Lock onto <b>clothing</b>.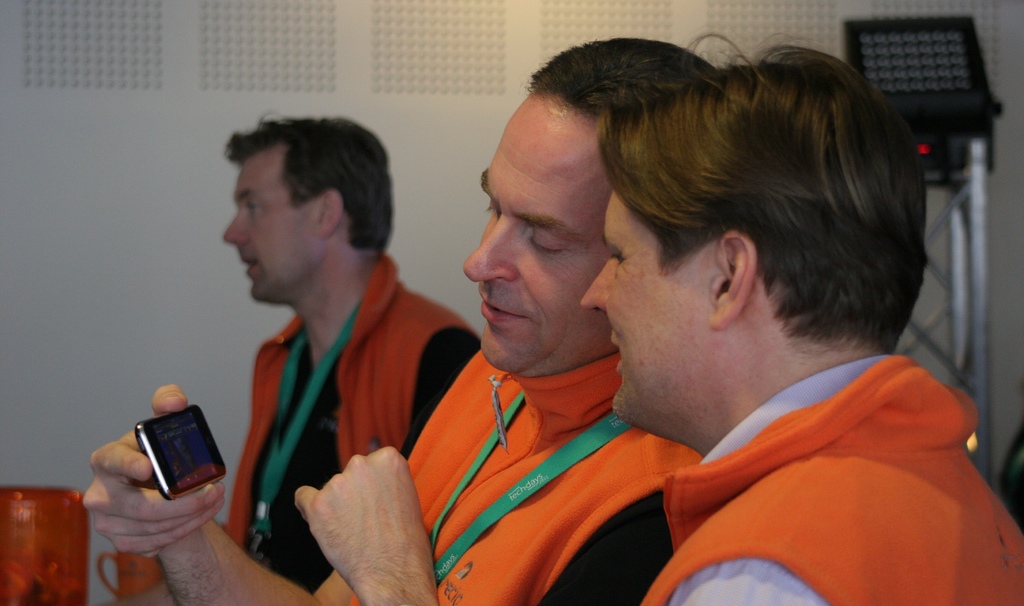
Locked: 203 230 447 580.
